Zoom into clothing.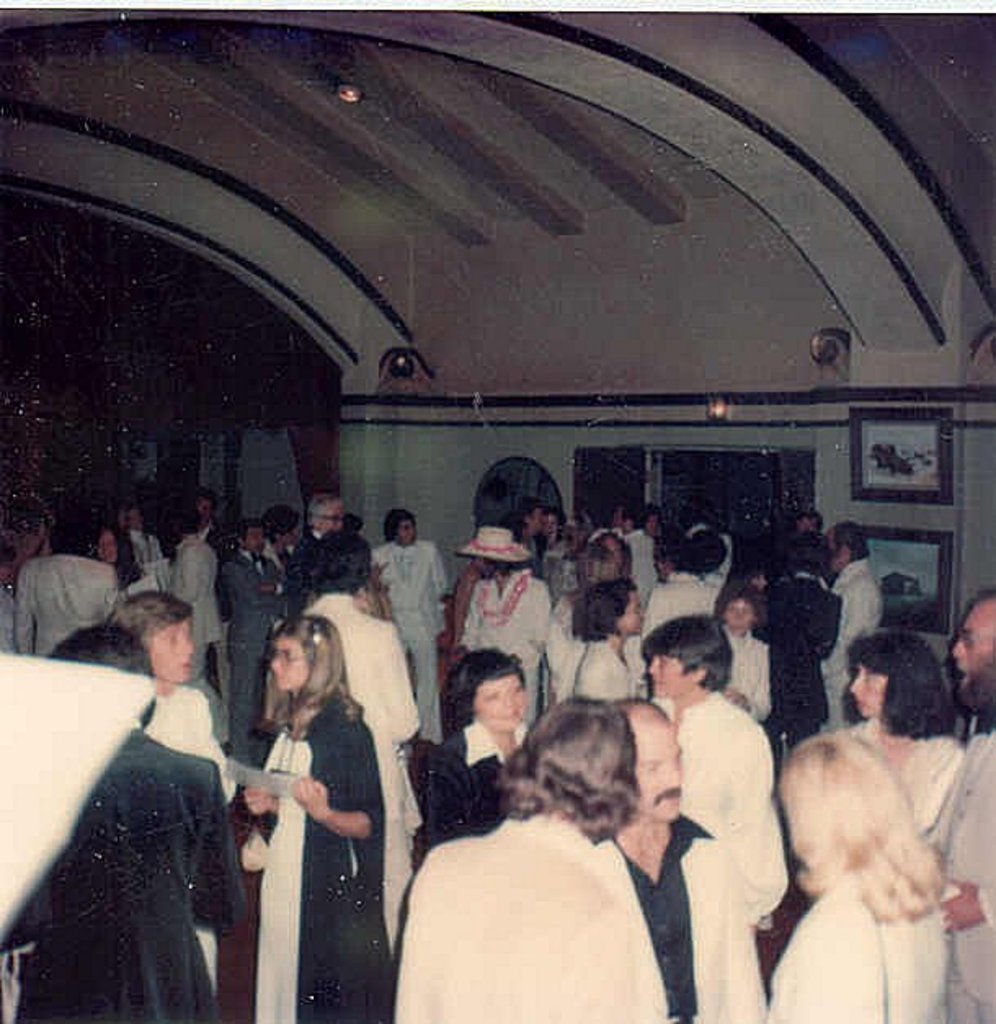
Zoom target: box(909, 741, 994, 1022).
